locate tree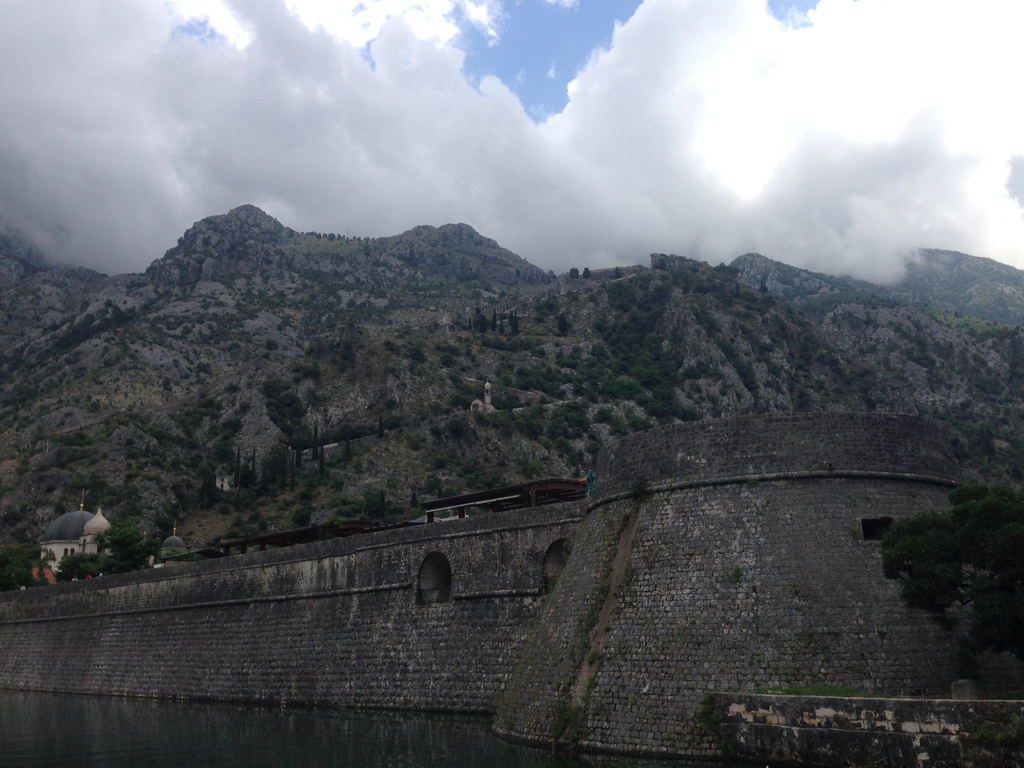
box(582, 267, 591, 282)
